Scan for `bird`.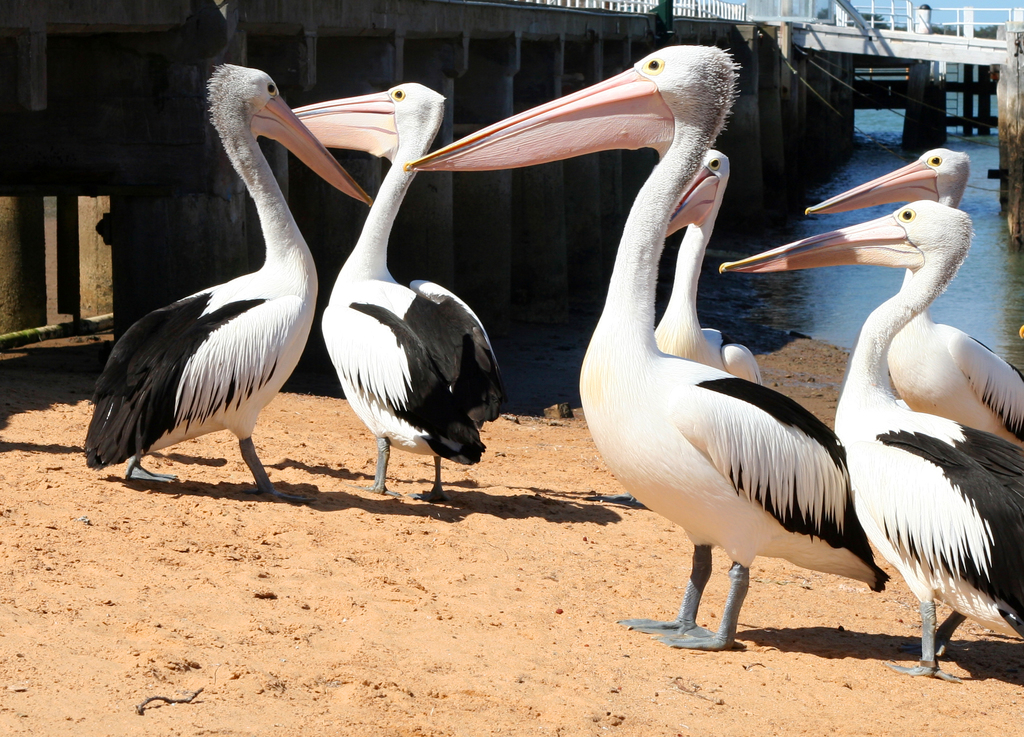
Scan result: 719:200:1023:683.
